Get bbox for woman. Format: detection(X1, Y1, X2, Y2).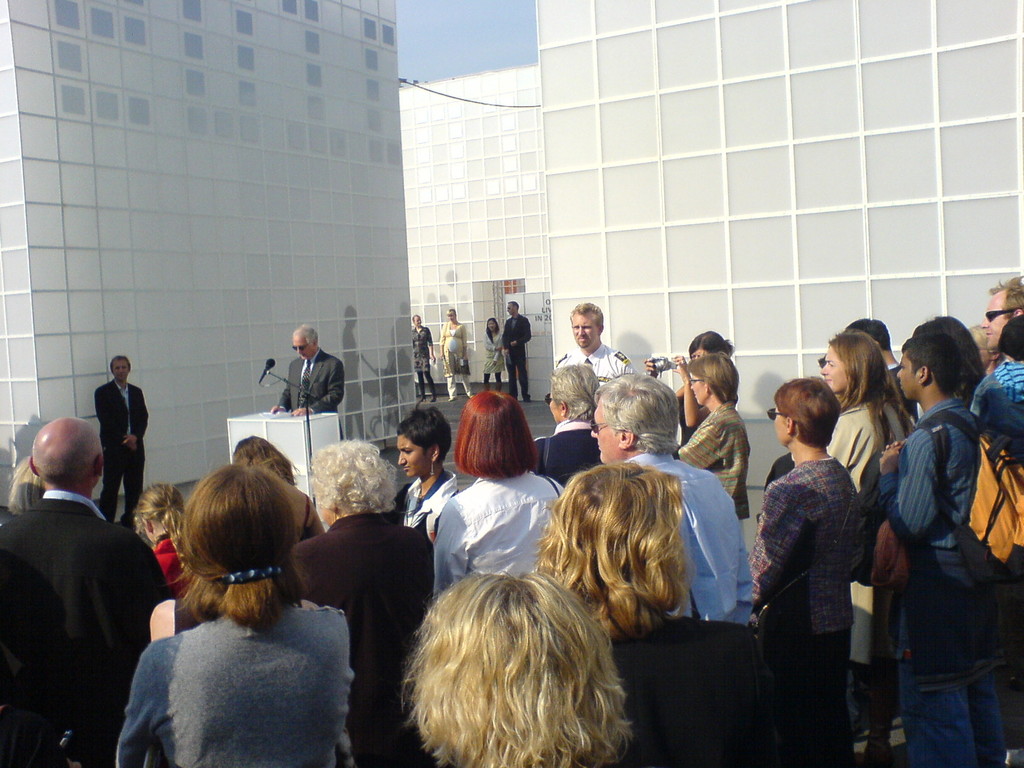
detection(683, 365, 755, 514).
